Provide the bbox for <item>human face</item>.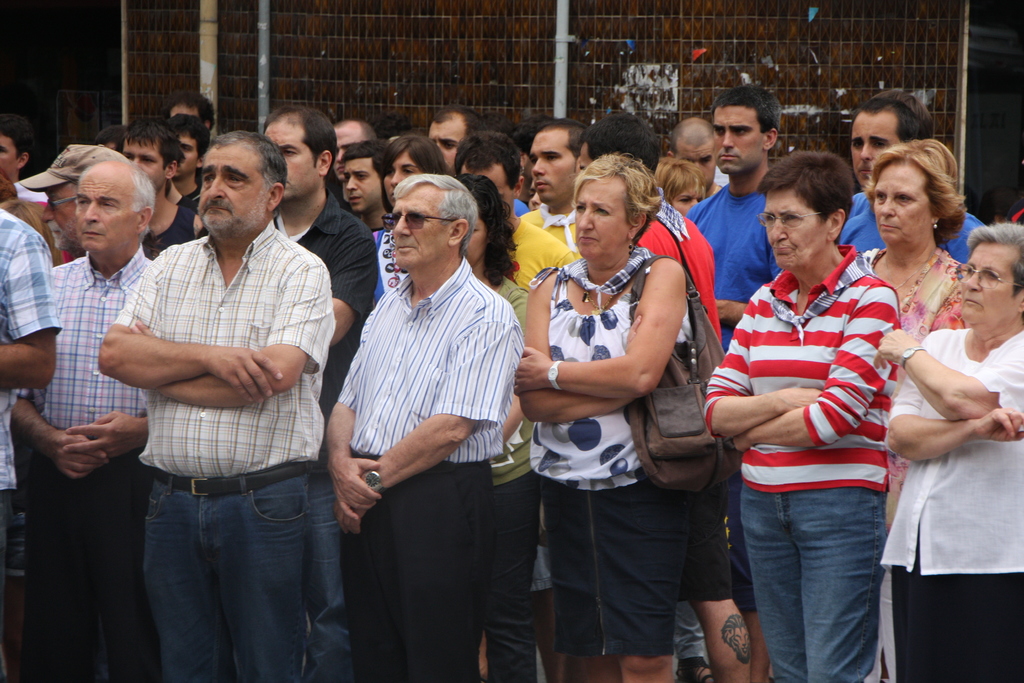
<region>42, 181, 73, 248</region>.
